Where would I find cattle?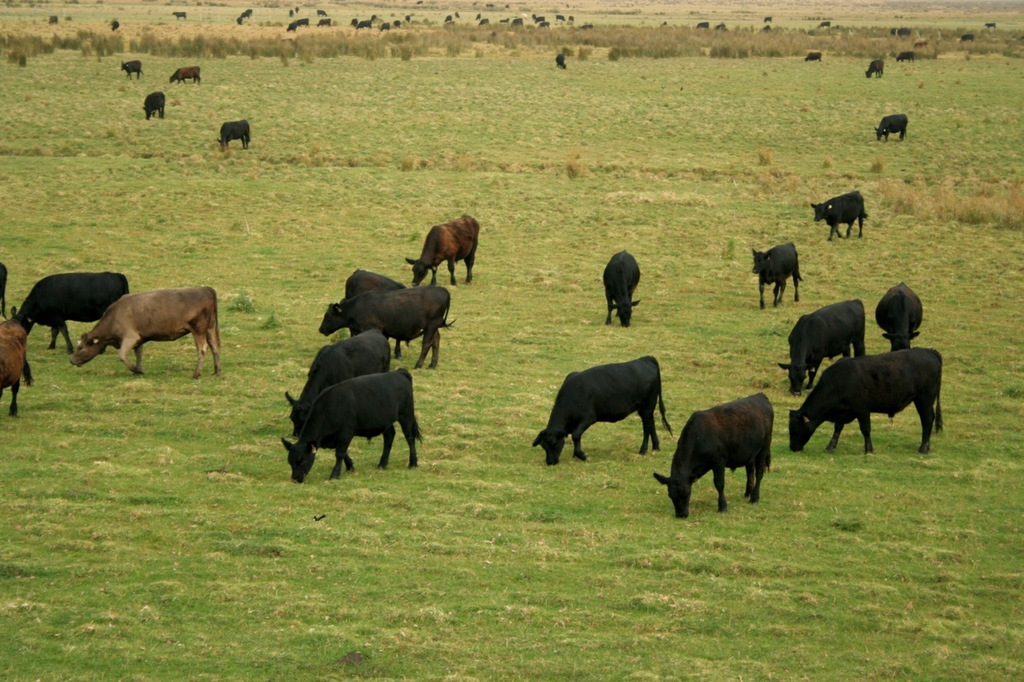
At (145, 89, 167, 122).
